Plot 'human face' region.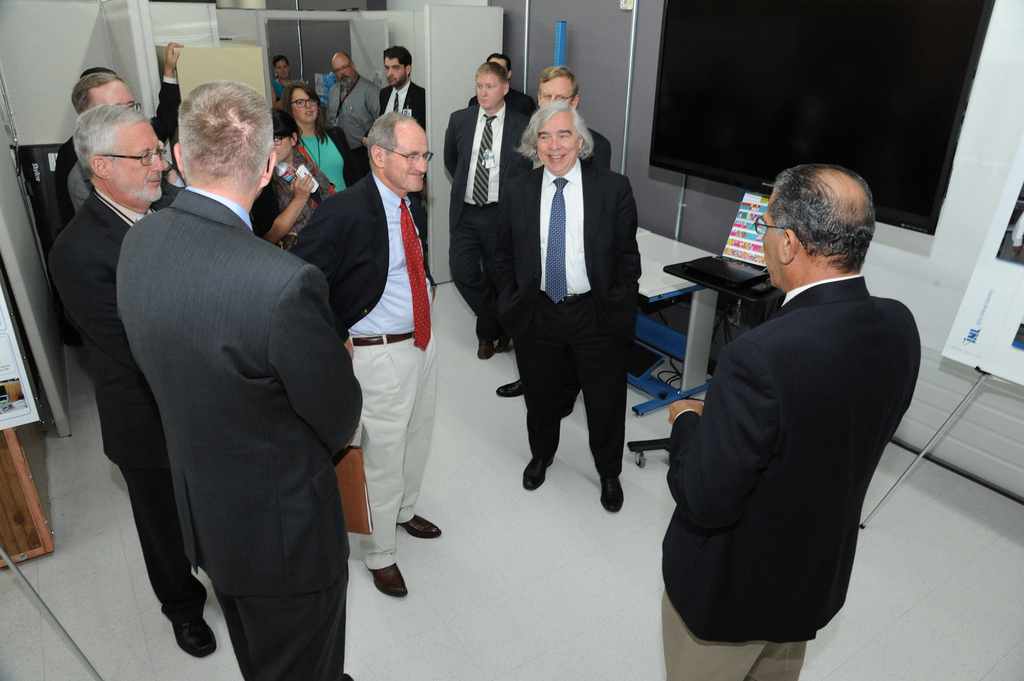
Plotted at <box>538,110,579,173</box>.
